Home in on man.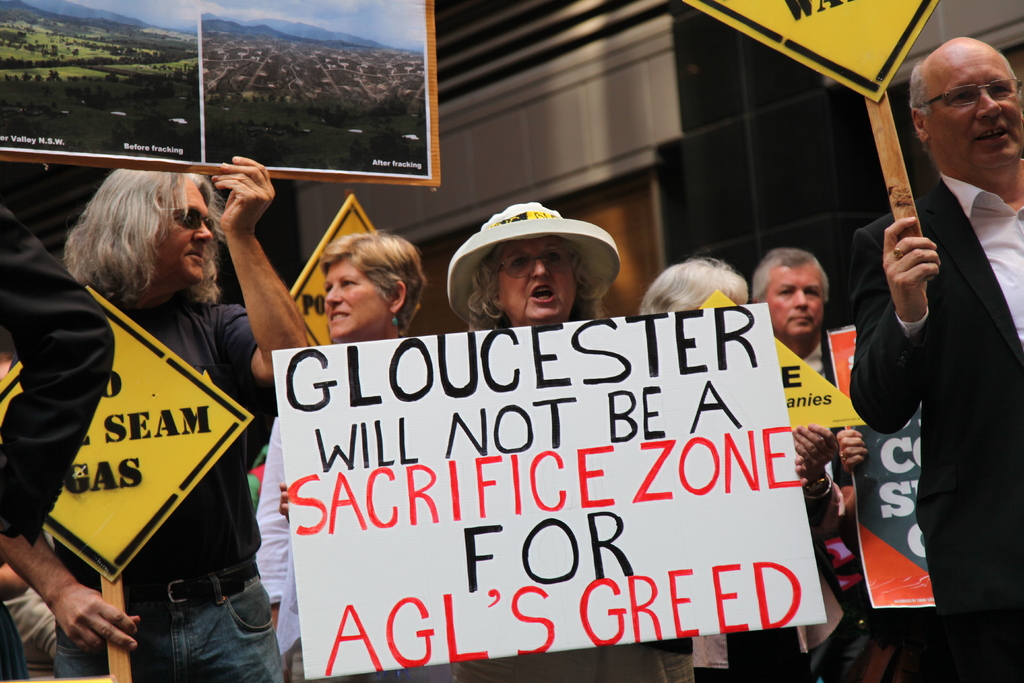
Homed in at {"left": 844, "top": 34, "right": 1023, "bottom": 682}.
